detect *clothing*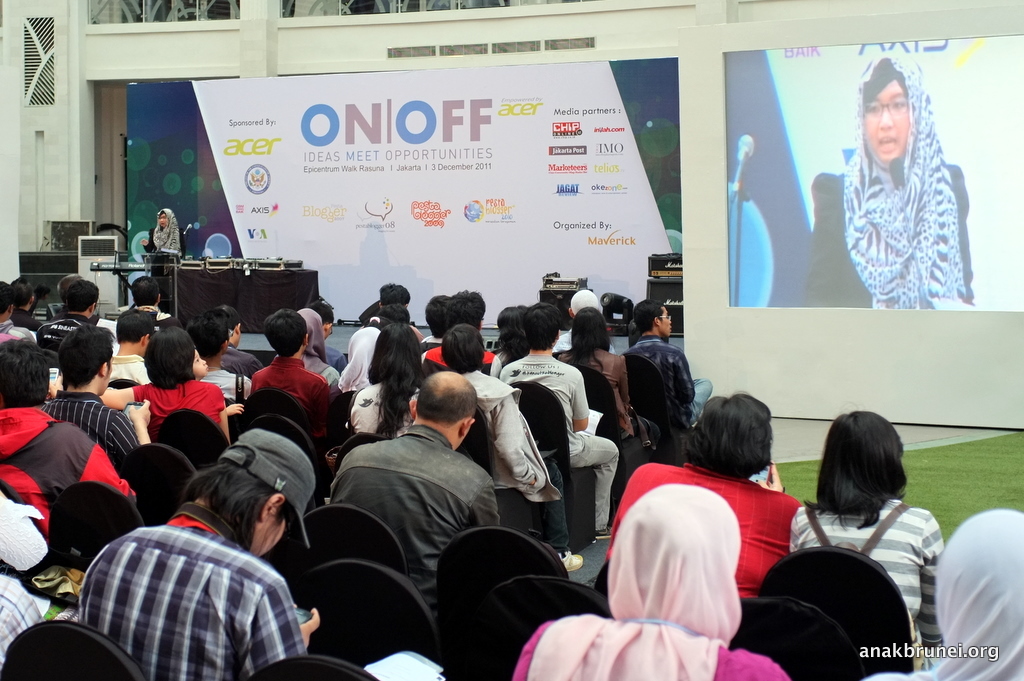
left=833, top=85, right=980, bottom=324
